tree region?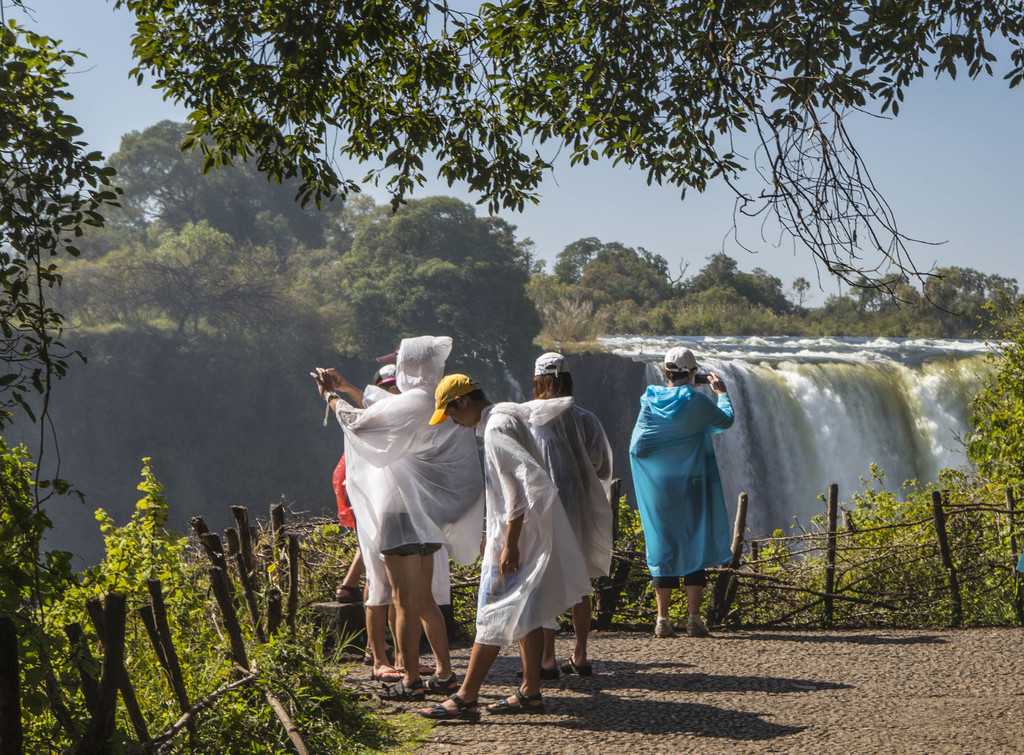
{"x1": 937, "y1": 279, "x2": 1023, "y2": 504}
